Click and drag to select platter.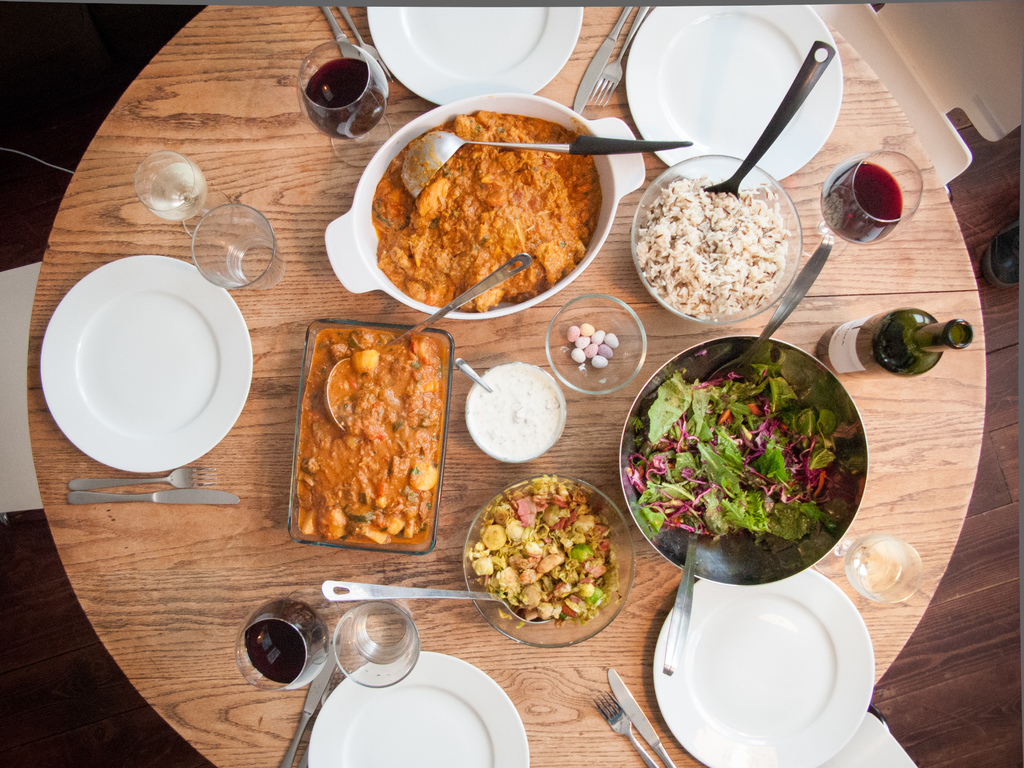
Selection: Rect(41, 255, 250, 472).
